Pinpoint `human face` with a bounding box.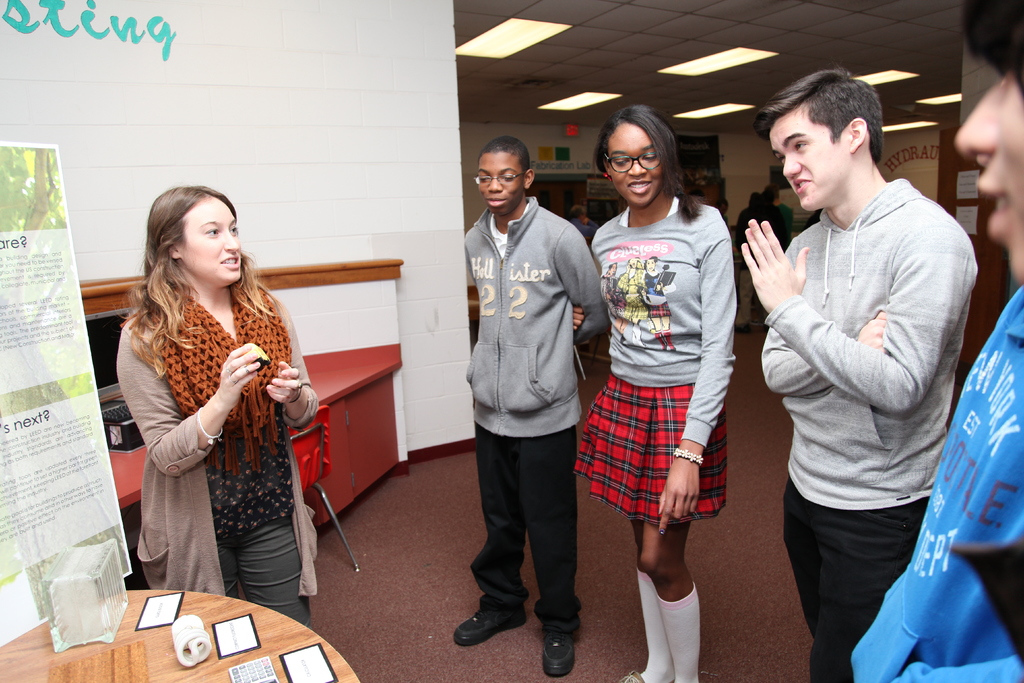
box(608, 125, 664, 209).
